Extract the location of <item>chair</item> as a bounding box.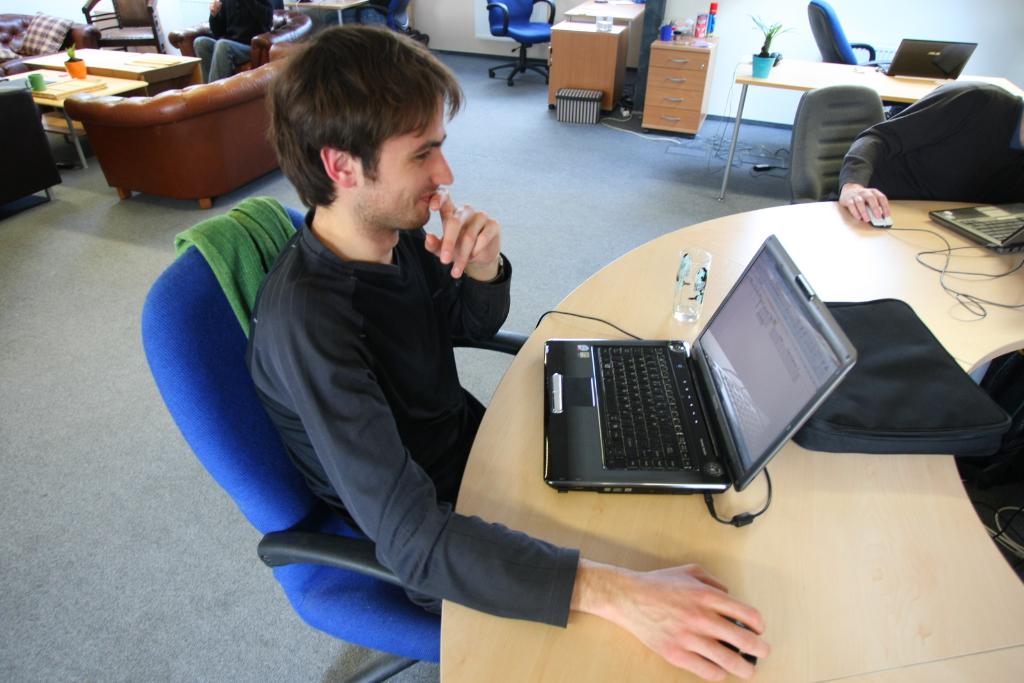
l=806, t=0, r=890, b=68.
